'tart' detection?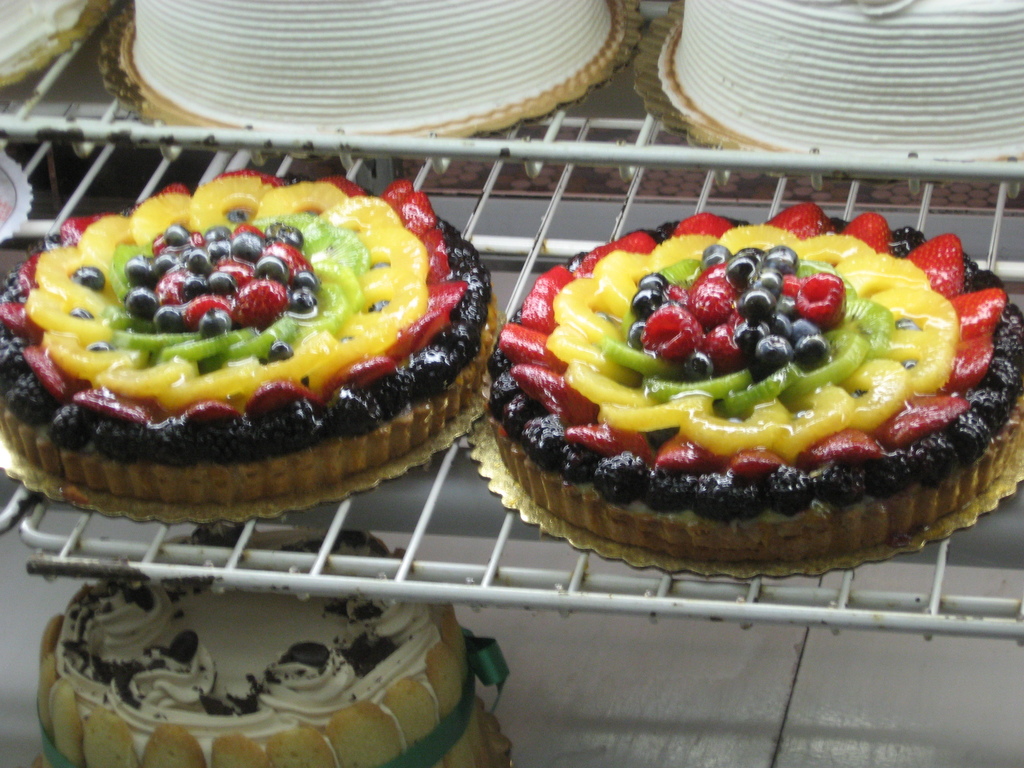
<region>110, 0, 642, 145</region>
